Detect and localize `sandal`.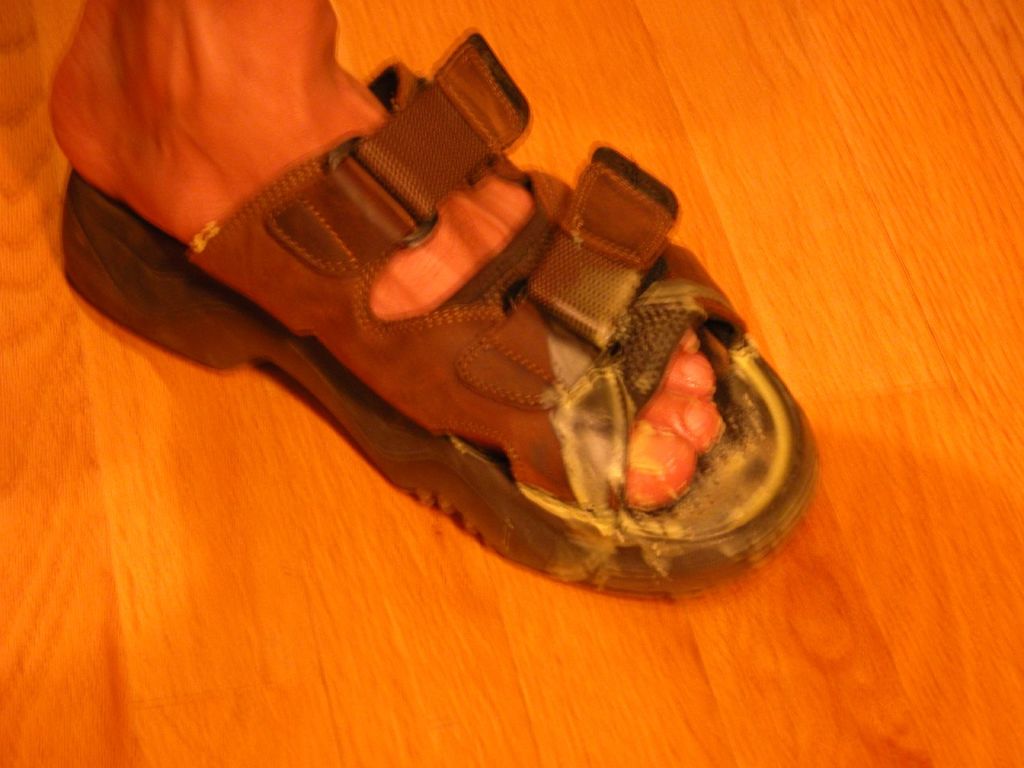
Localized at (60, 34, 815, 589).
